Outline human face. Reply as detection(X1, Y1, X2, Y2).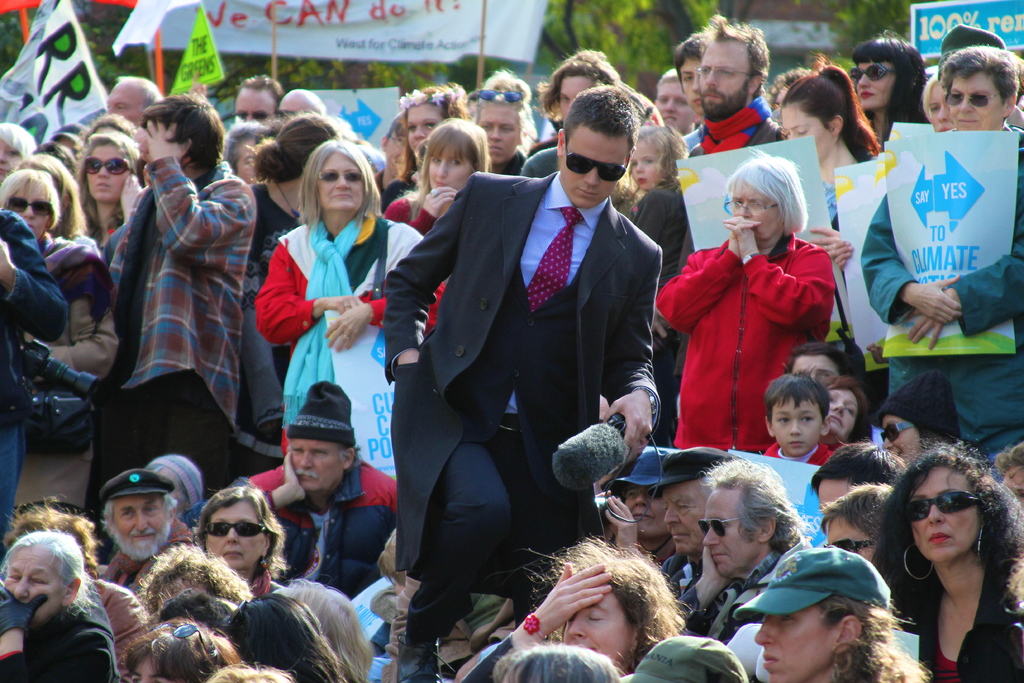
detection(561, 588, 629, 663).
